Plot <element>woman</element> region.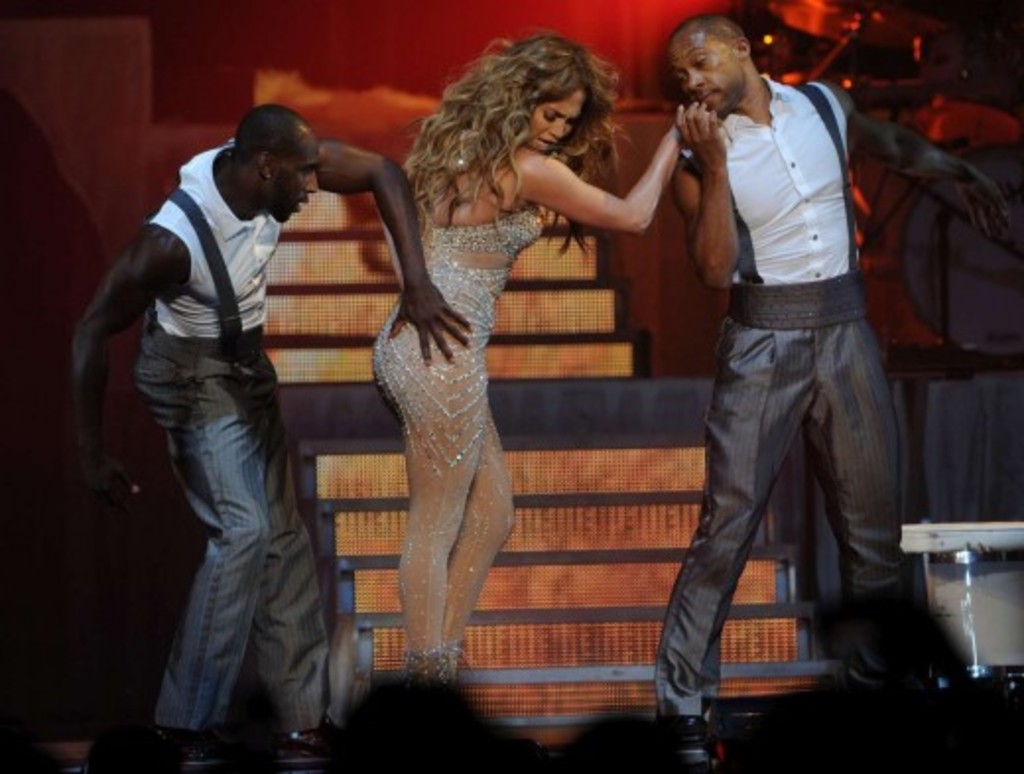
Plotted at pyautogui.locateOnScreen(370, 28, 715, 677).
